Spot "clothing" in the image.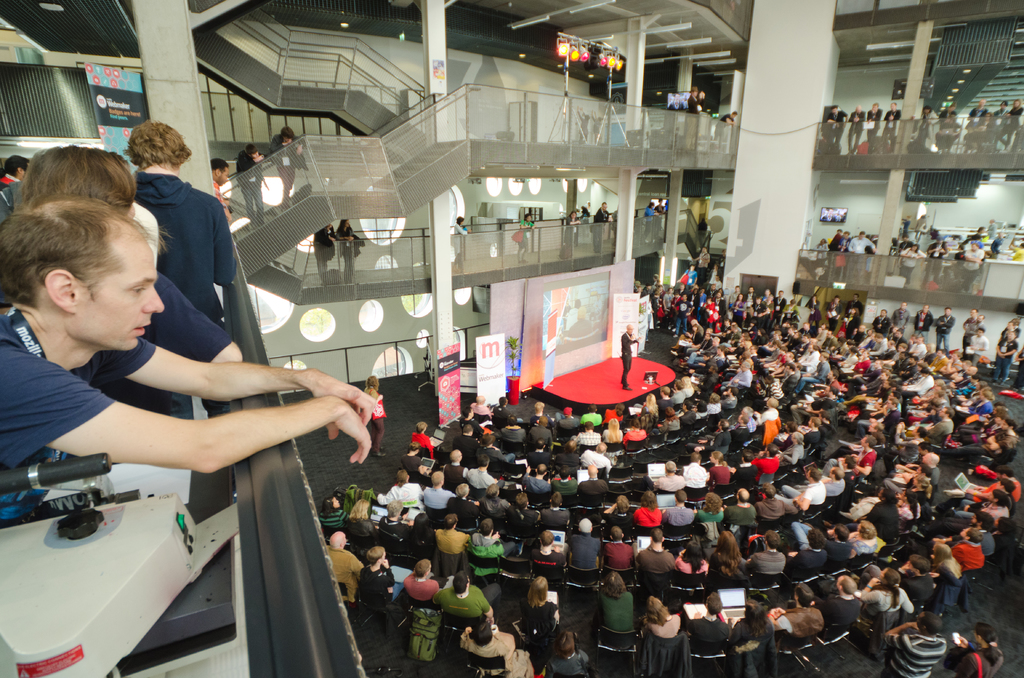
"clothing" found at <box>752,496,797,522</box>.
